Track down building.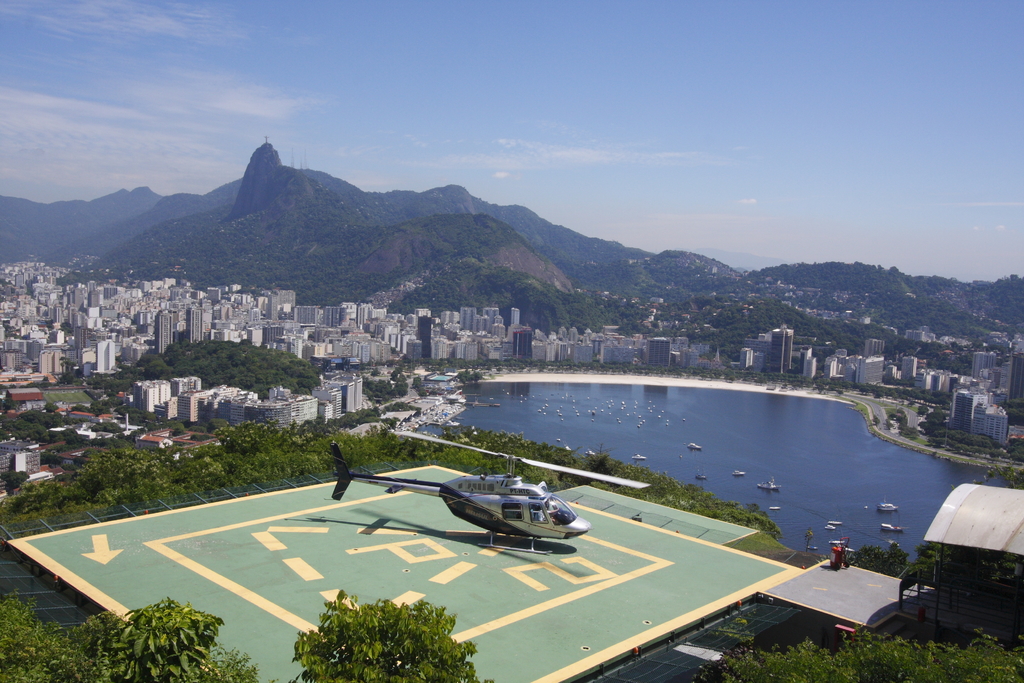
Tracked to [902,482,1023,634].
